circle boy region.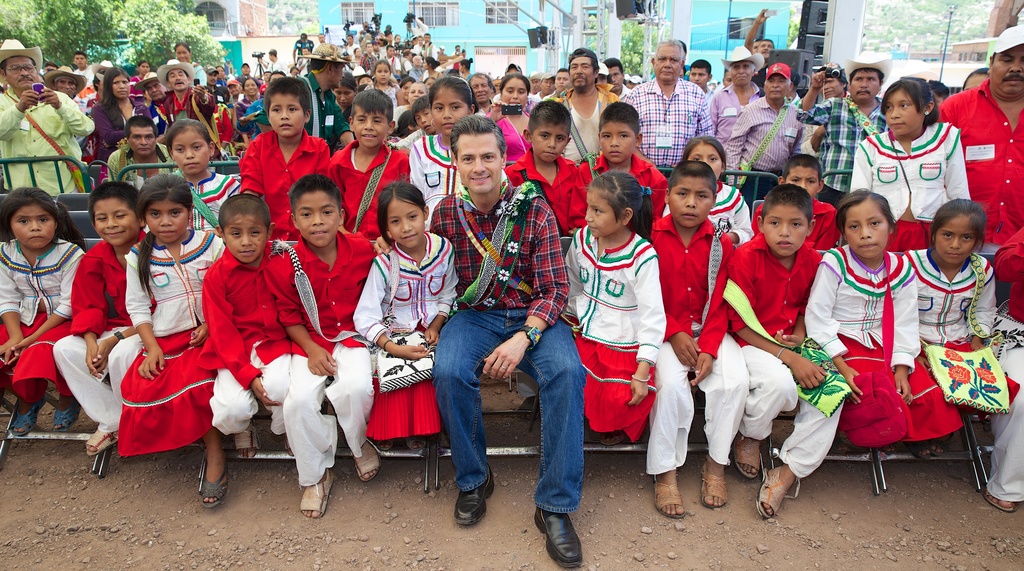
Region: box=[733, 183, 847, 520].
